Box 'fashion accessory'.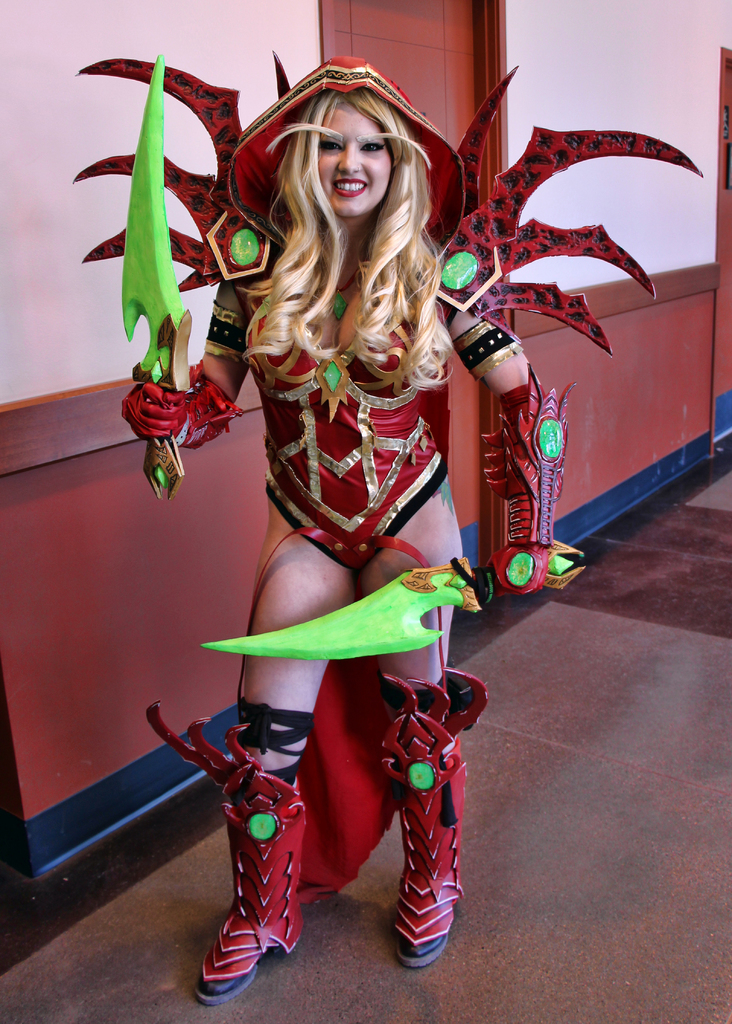
select_region(154, 700, 314, 996).
